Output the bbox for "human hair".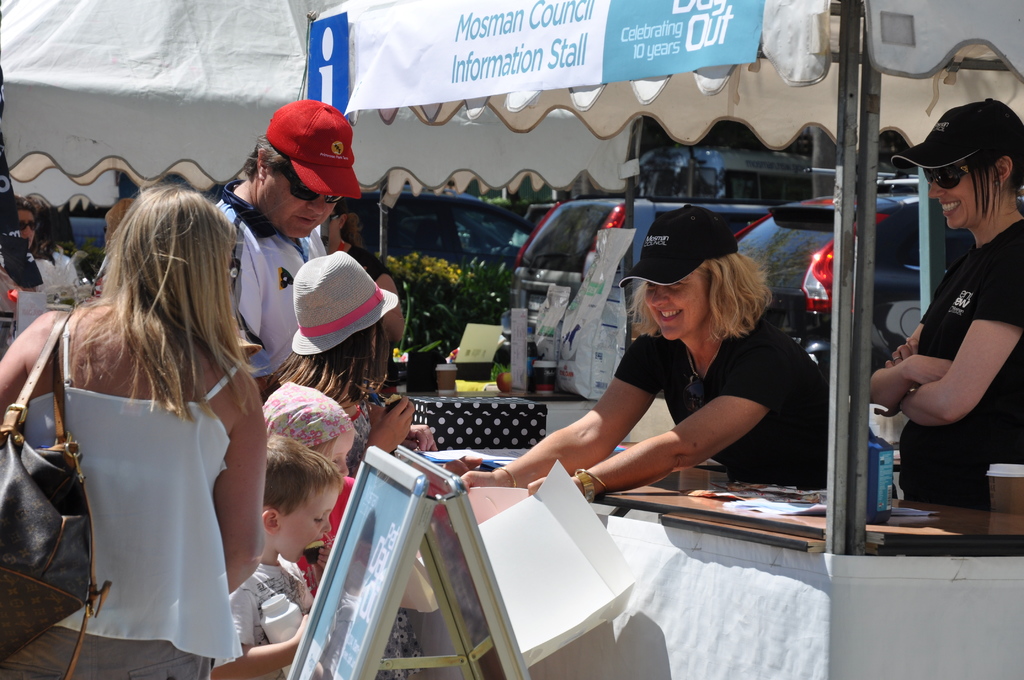
961,147,1023,222.
